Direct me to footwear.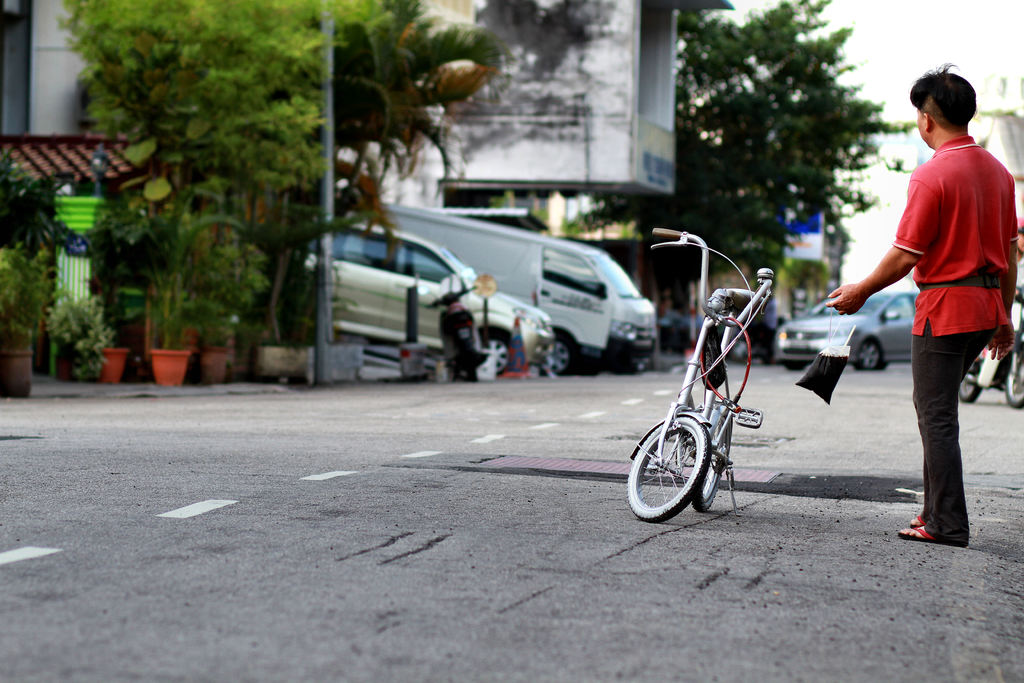
Direction: l=896, t=527, r=970, b=548.
